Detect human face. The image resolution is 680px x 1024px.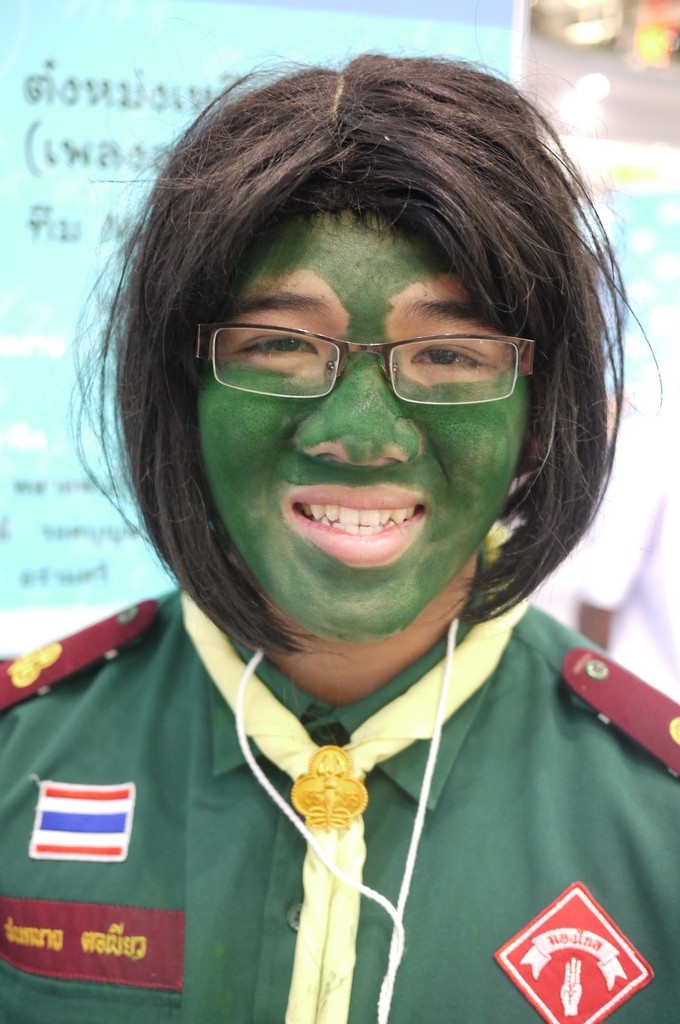
[x1=200, y1=208, x2=525, y2=640].
